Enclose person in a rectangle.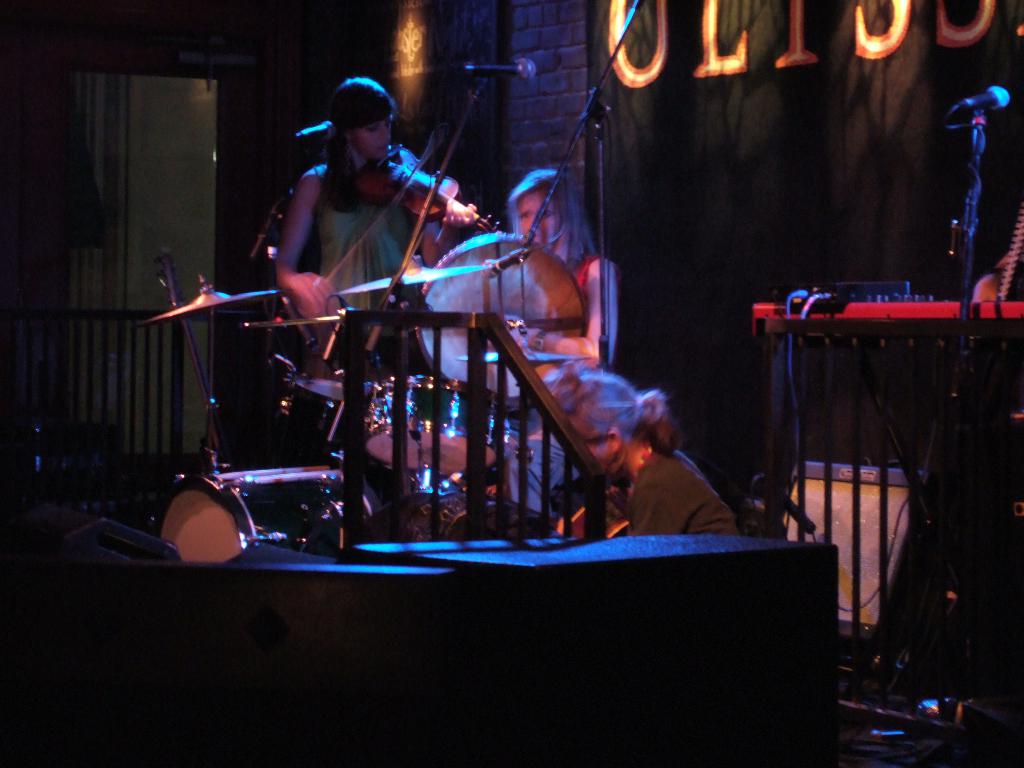
520,372,742,537.
